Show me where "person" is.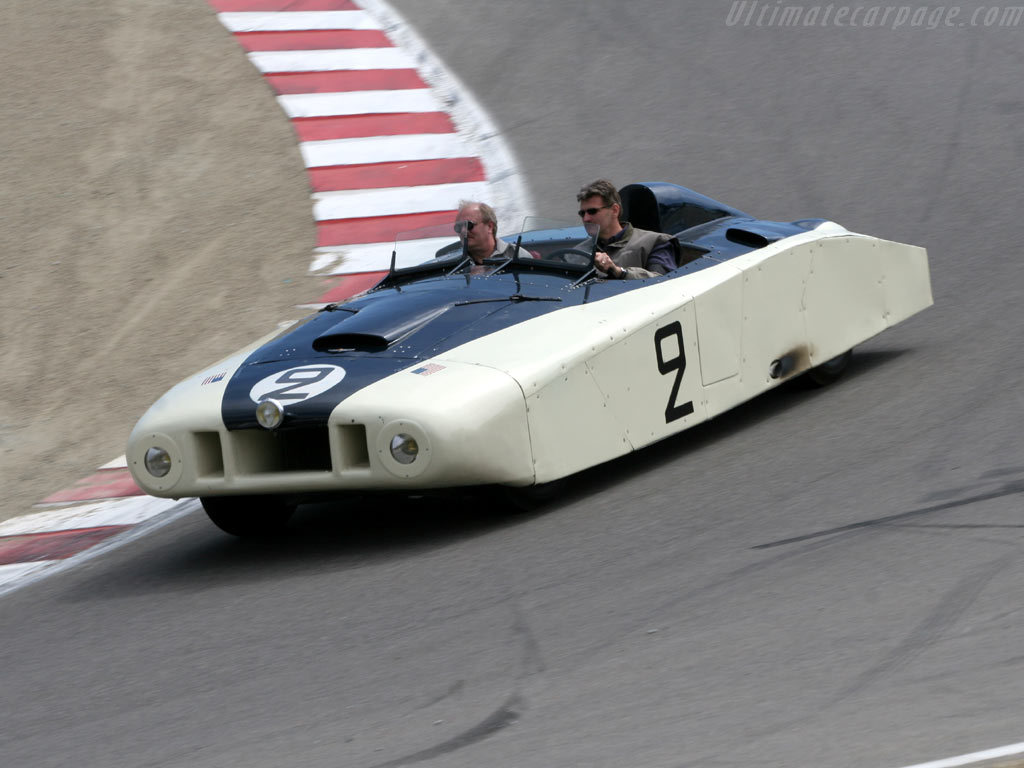
"person" is at box=[456, 197, 534, 261].
